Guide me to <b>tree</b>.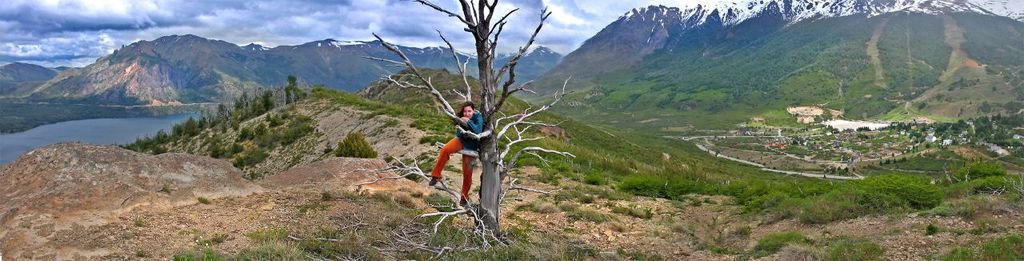
Guidance: x1=350, y1=0, x2=584, y2=253.
